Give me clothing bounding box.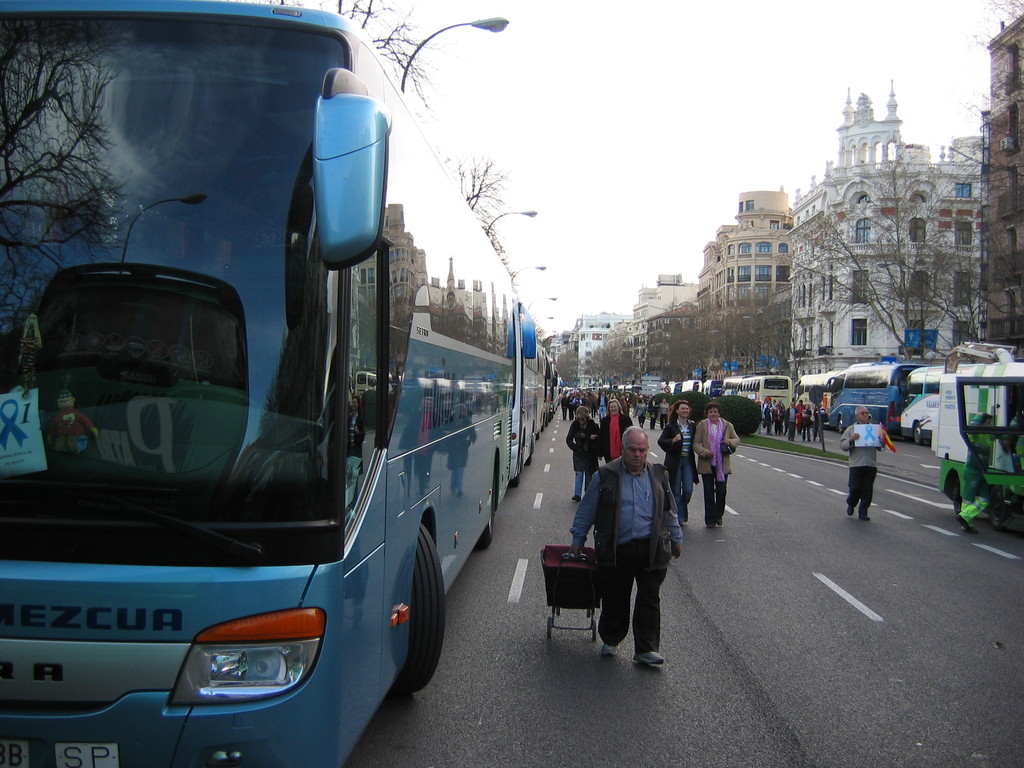
{"left": 570, "top": 417, "right": 599, "bottom": 507}.
